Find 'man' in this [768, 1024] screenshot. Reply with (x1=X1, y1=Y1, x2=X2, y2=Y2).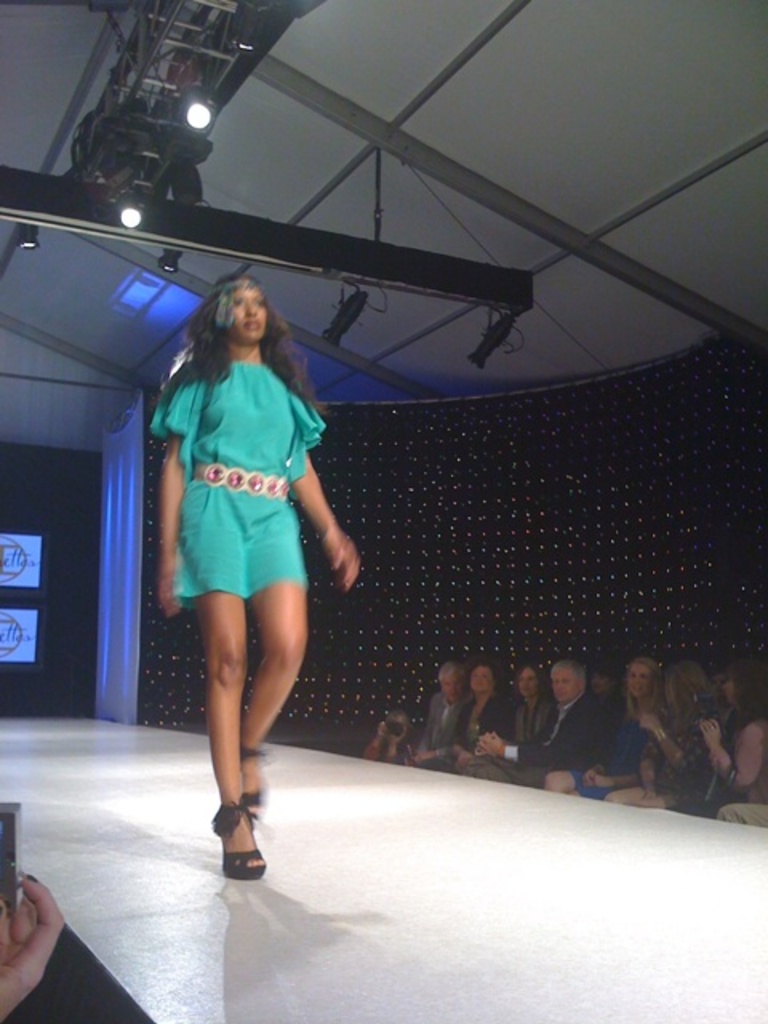
(x1=405, y1=662, x2=480, y2=778).
